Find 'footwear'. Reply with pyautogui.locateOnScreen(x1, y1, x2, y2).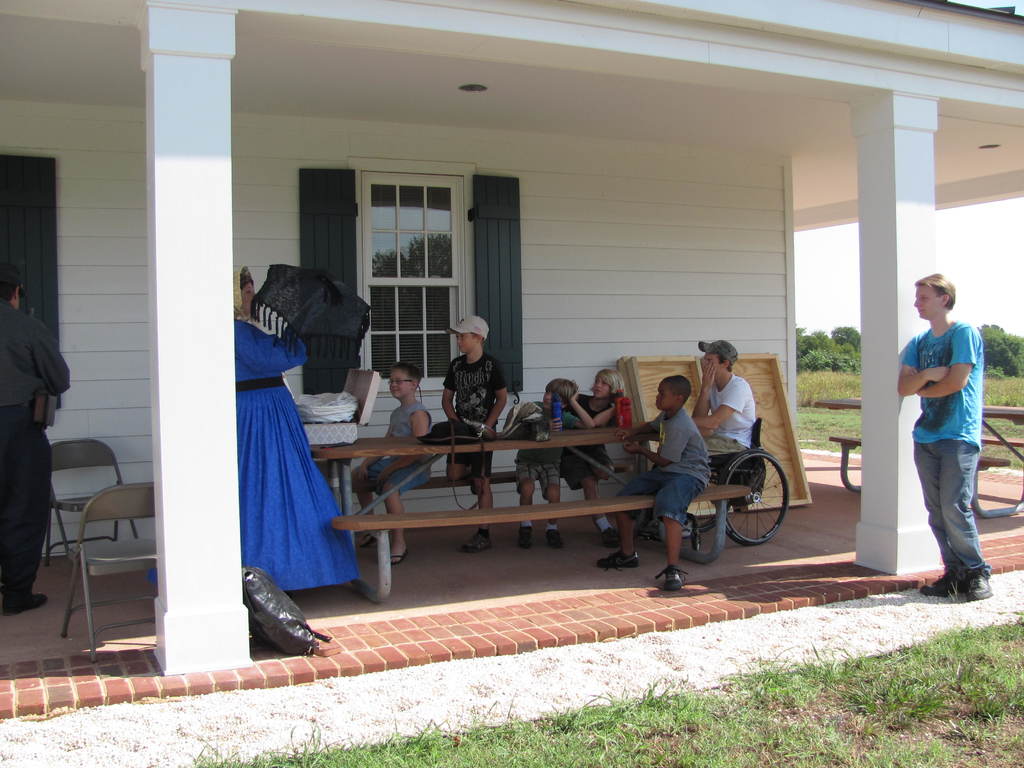
pyautogui.locateOnScreen(965, 574, 994, 606).
